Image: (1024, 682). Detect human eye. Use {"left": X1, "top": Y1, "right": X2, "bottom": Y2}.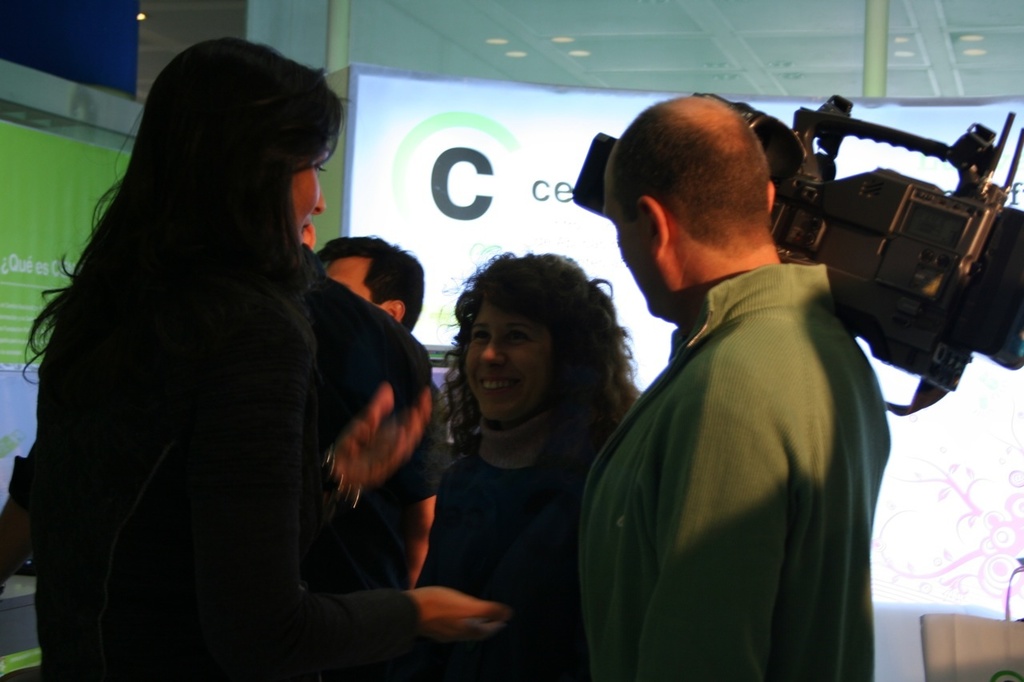
{"left": 494, "top": 325, "right": 538, "bottom": 352}.
